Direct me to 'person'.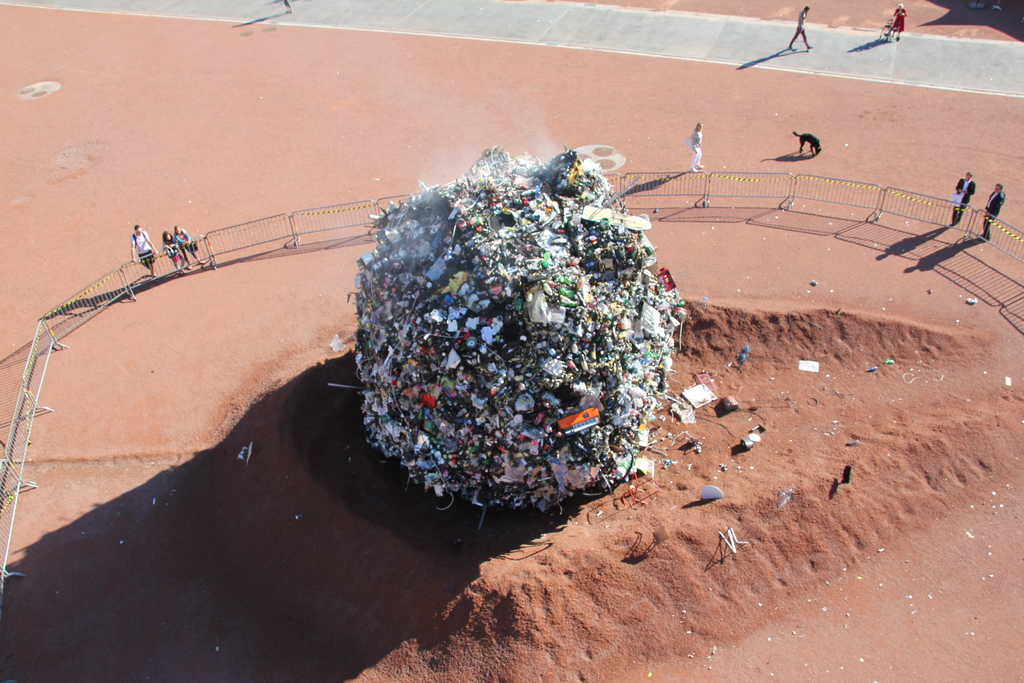
Direction: region(689, 119, 705, 176).
